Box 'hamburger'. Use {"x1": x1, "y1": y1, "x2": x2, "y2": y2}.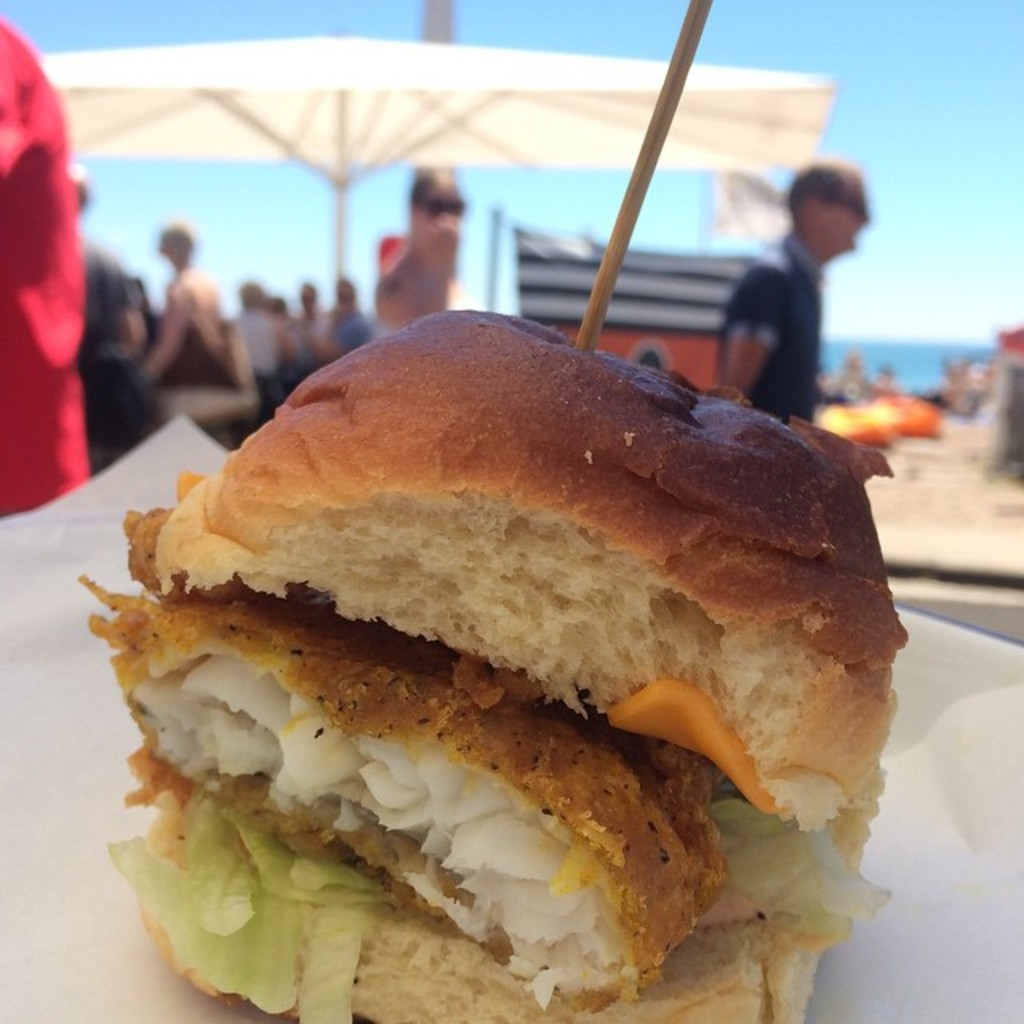
{"x1": 85, "y1": 309, "x2": 920, "y2": 1022}.
